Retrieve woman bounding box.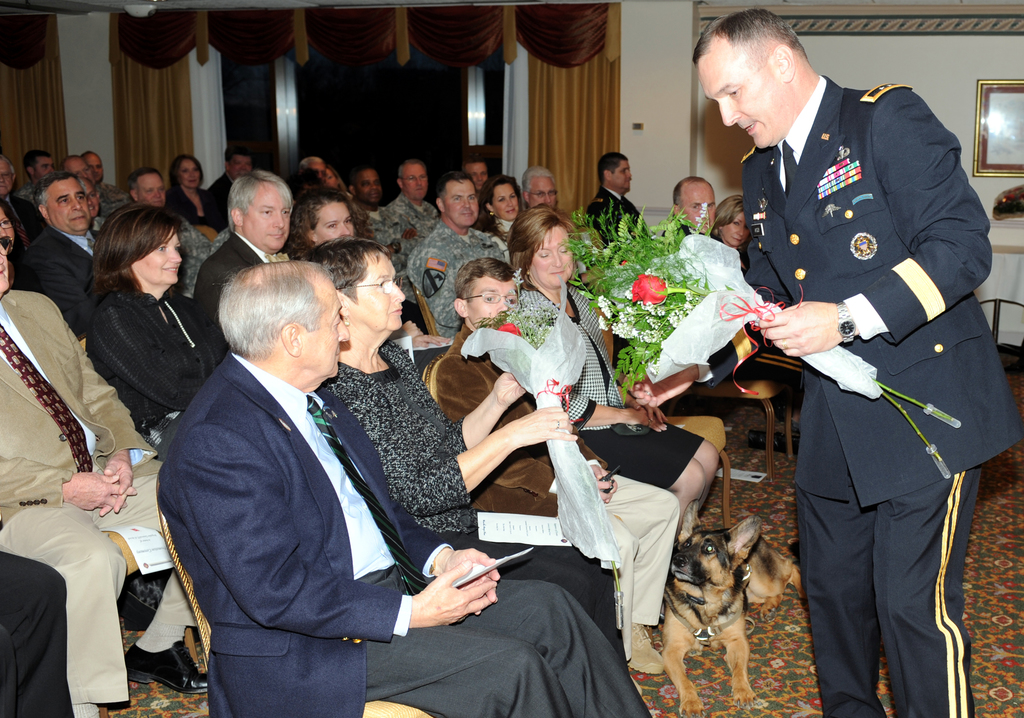
Bounding box: 63 200 214 477.
